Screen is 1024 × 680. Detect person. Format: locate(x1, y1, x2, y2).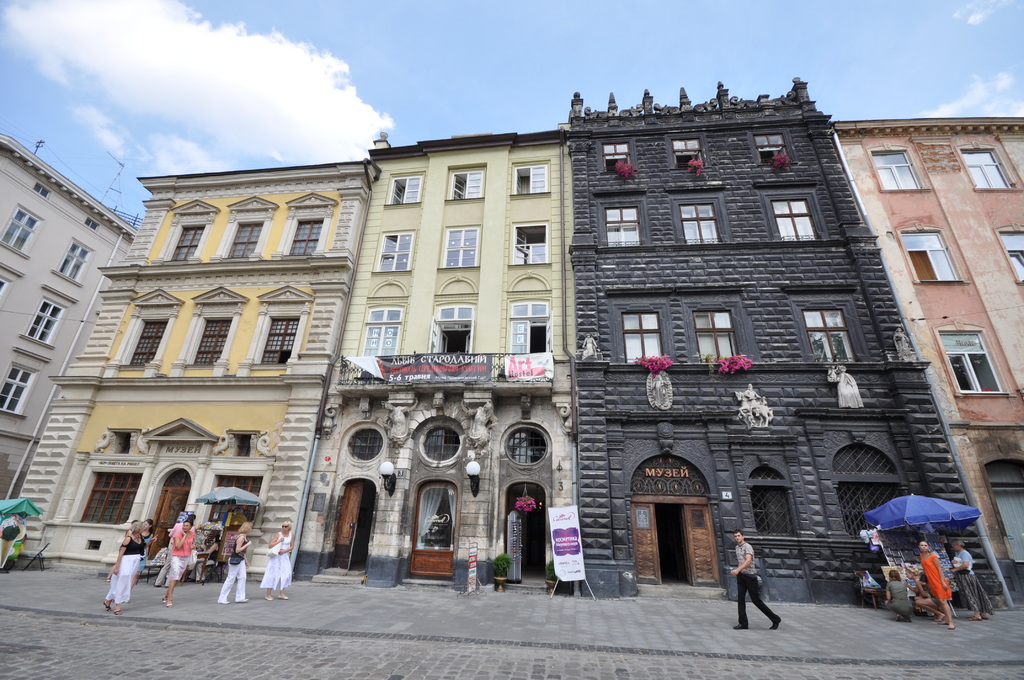
locate(883, 568, 914, 624).
